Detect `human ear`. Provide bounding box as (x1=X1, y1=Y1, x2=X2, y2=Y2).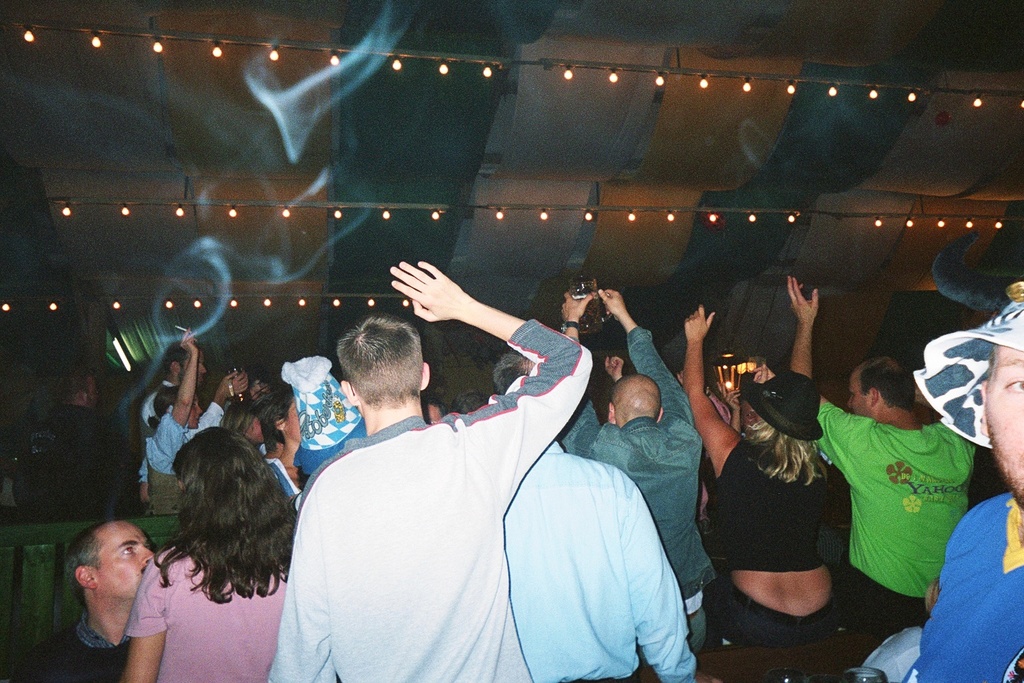
(x1=607, y1=401, x2=616, y2=424).
